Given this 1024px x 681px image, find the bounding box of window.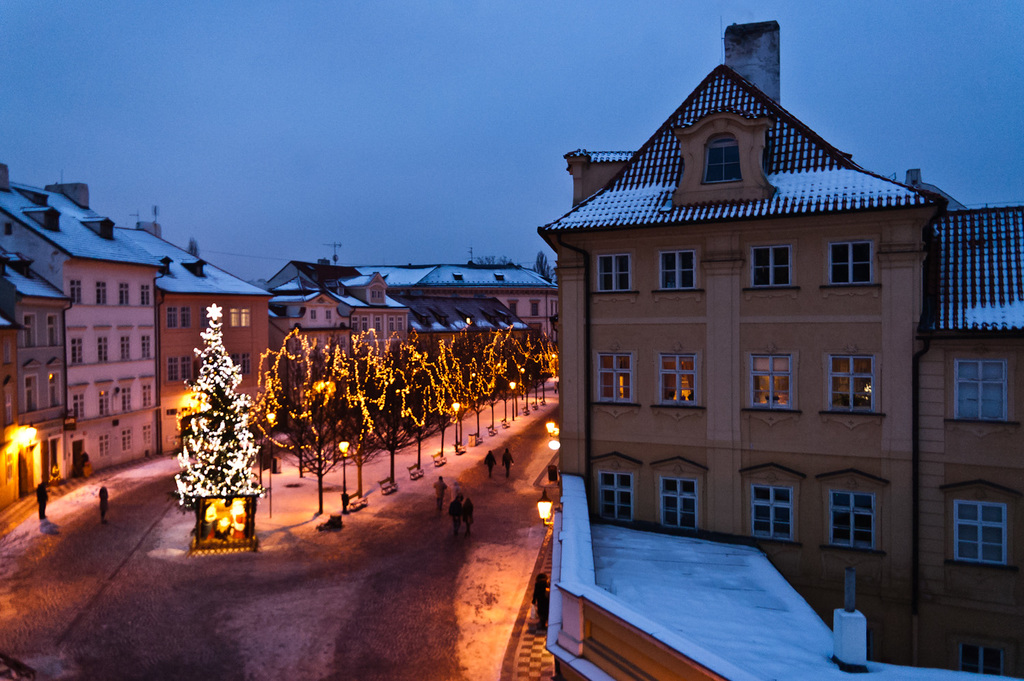
pyautogui.locateOnScreen(98, 431, 117, 457).
